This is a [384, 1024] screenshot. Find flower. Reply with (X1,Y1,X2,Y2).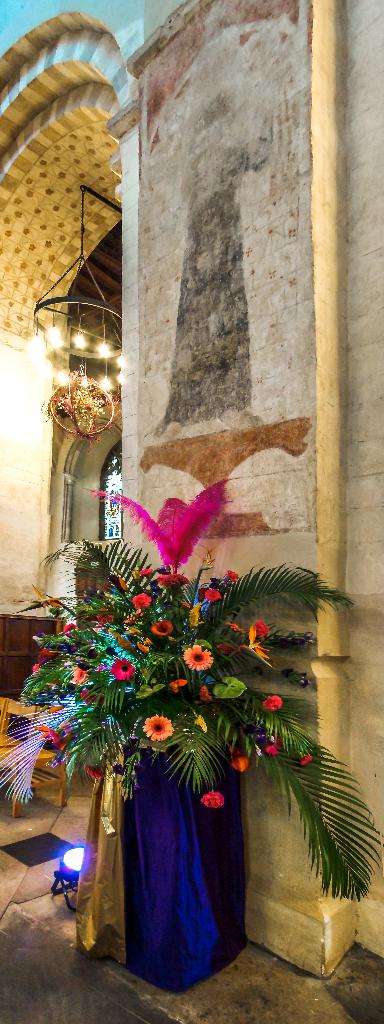
(67,641,77,653).
